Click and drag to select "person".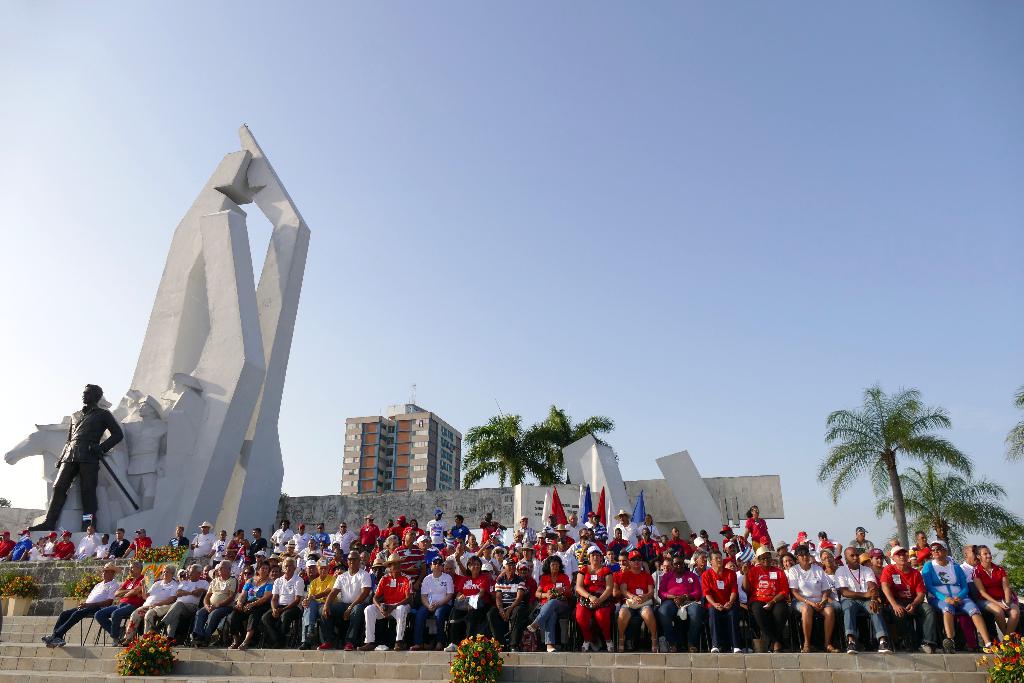
Selection: BBox(138, 558, 214, 644).
